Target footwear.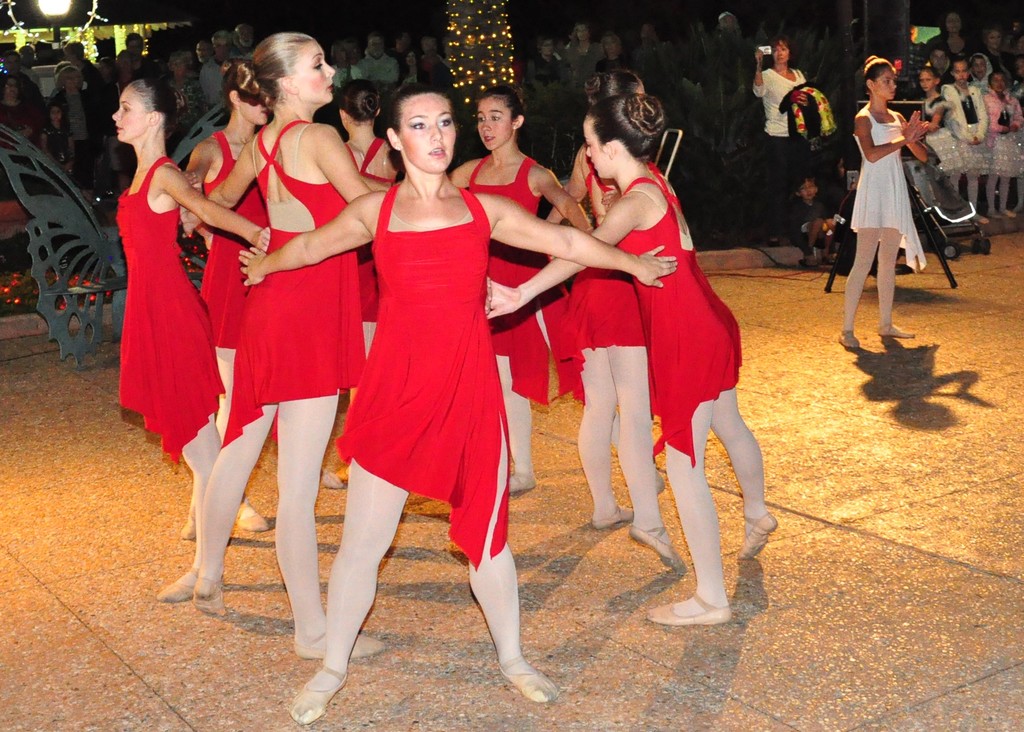
Target region: (292, 628, 385, 660).
